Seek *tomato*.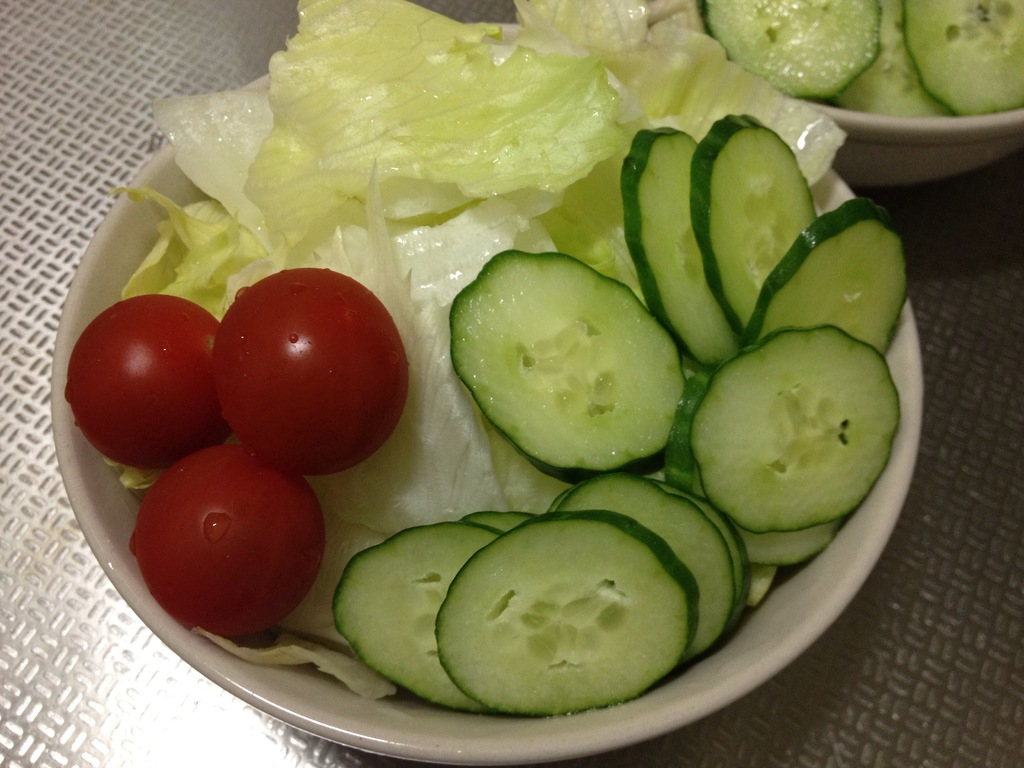
<region>210, 269, 408, 464</region>.
